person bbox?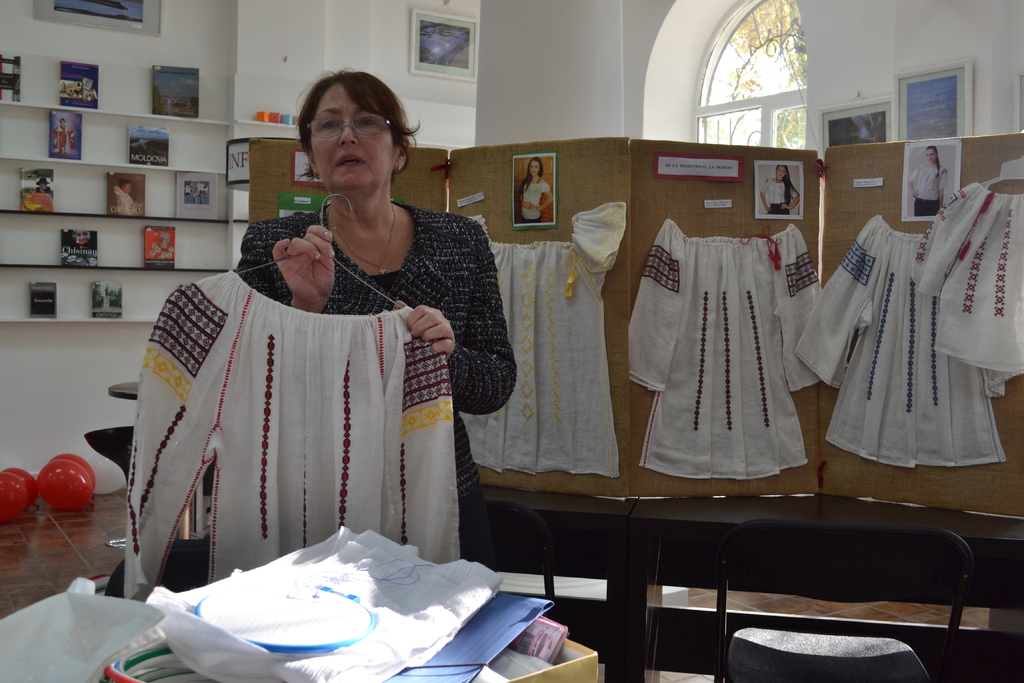
locate(76, 229, 92, 245)
